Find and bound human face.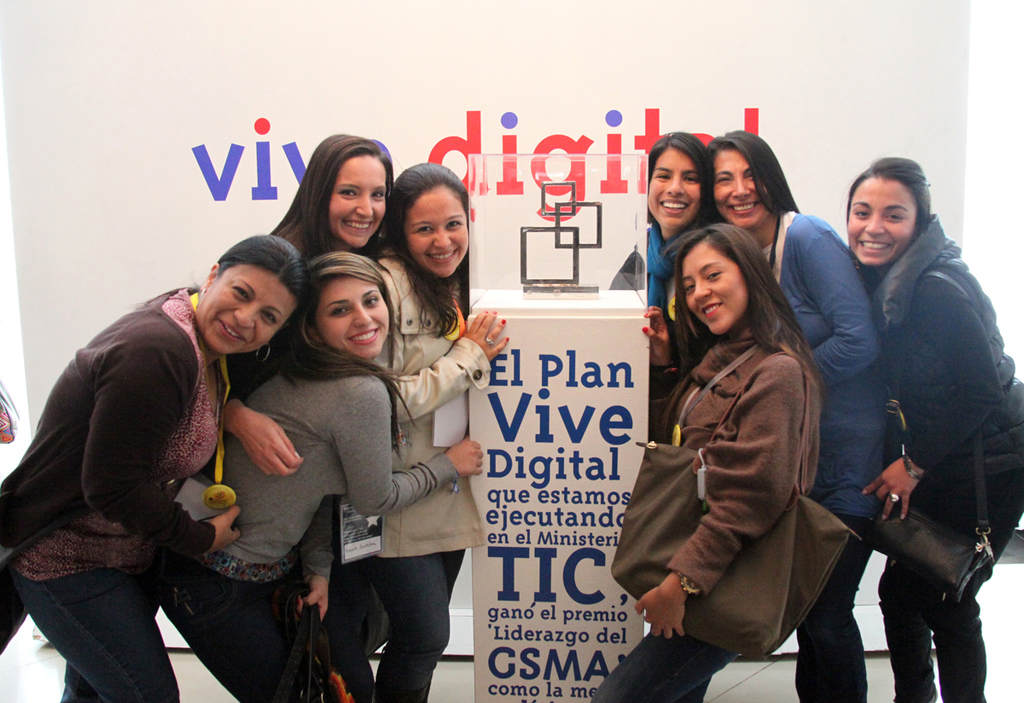
Bound: 847/173/922/260.
